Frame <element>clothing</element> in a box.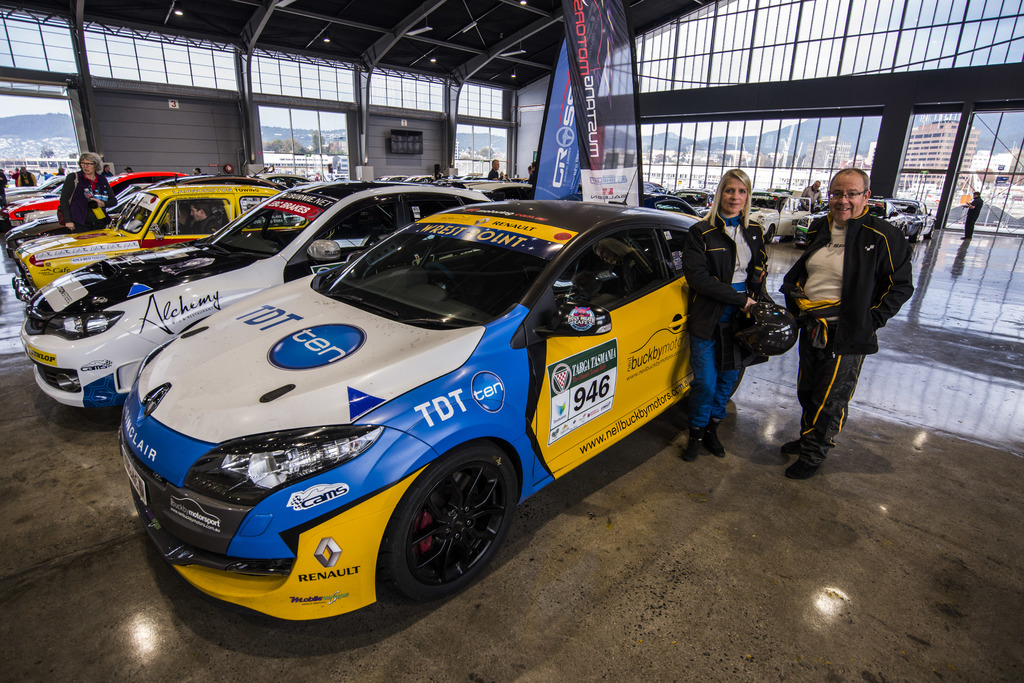
51 173 108 225.
